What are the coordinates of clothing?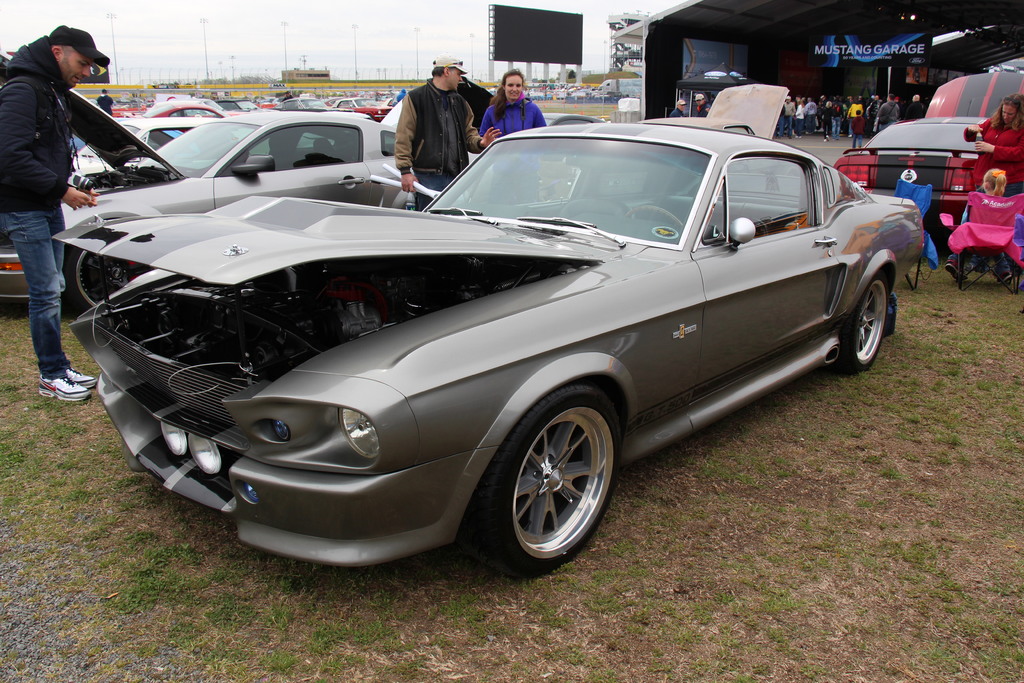
crop(0, 31, 71, 383).
